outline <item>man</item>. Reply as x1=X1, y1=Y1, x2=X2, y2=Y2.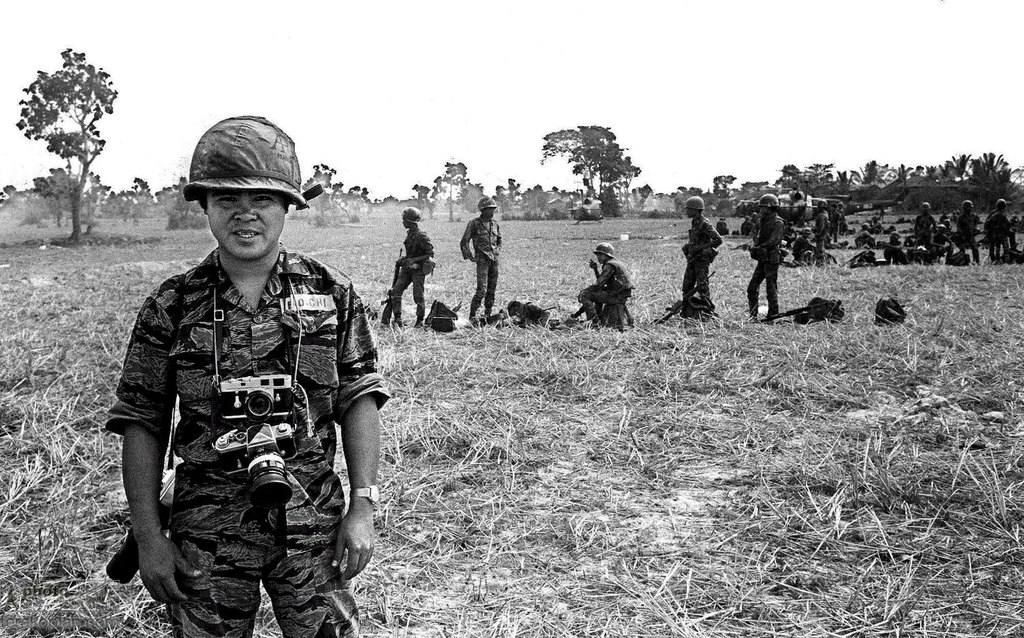
x1=987, y1=199, x2=1013, y2=260.
